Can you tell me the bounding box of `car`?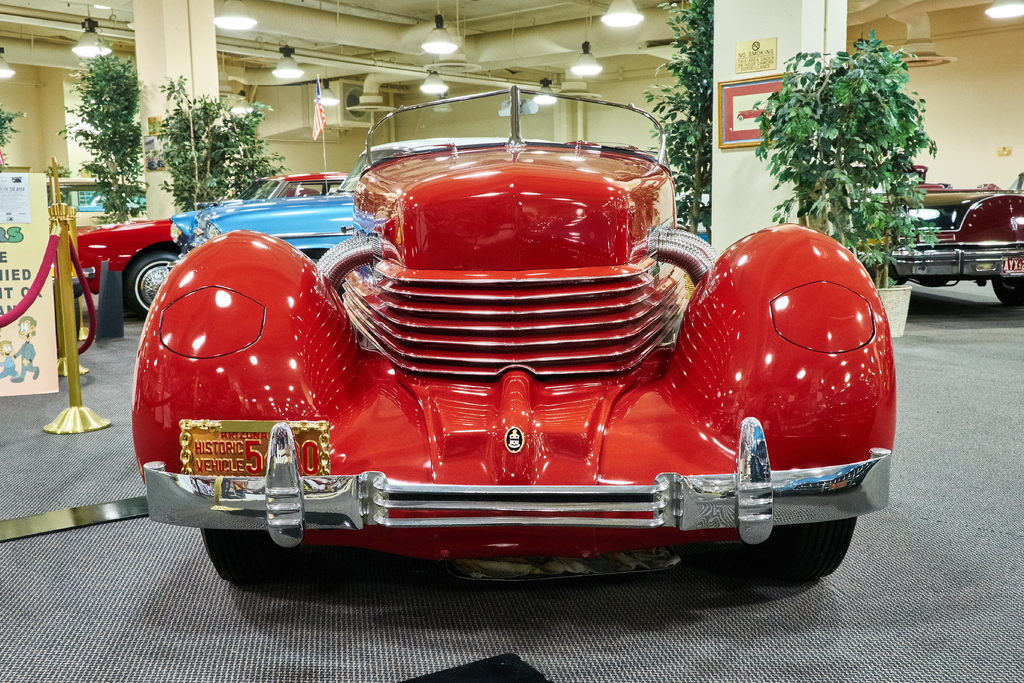
[left=187, top=136, right=556, bottom=260].
